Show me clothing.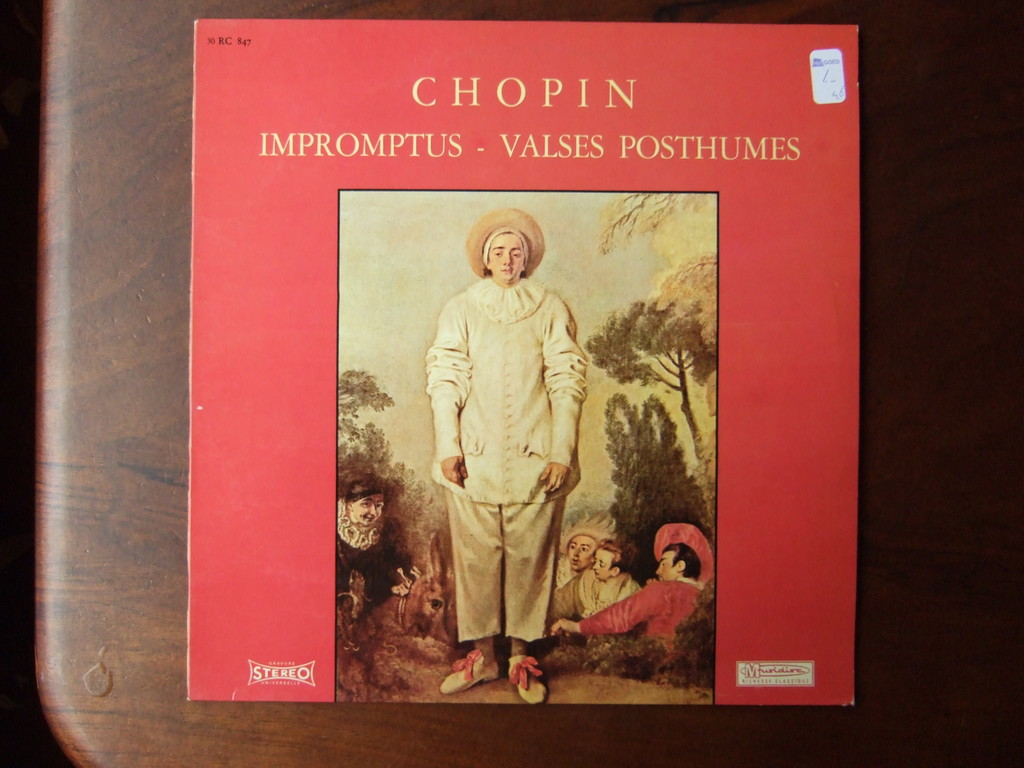
clothing is here: 323/497/398/605.
